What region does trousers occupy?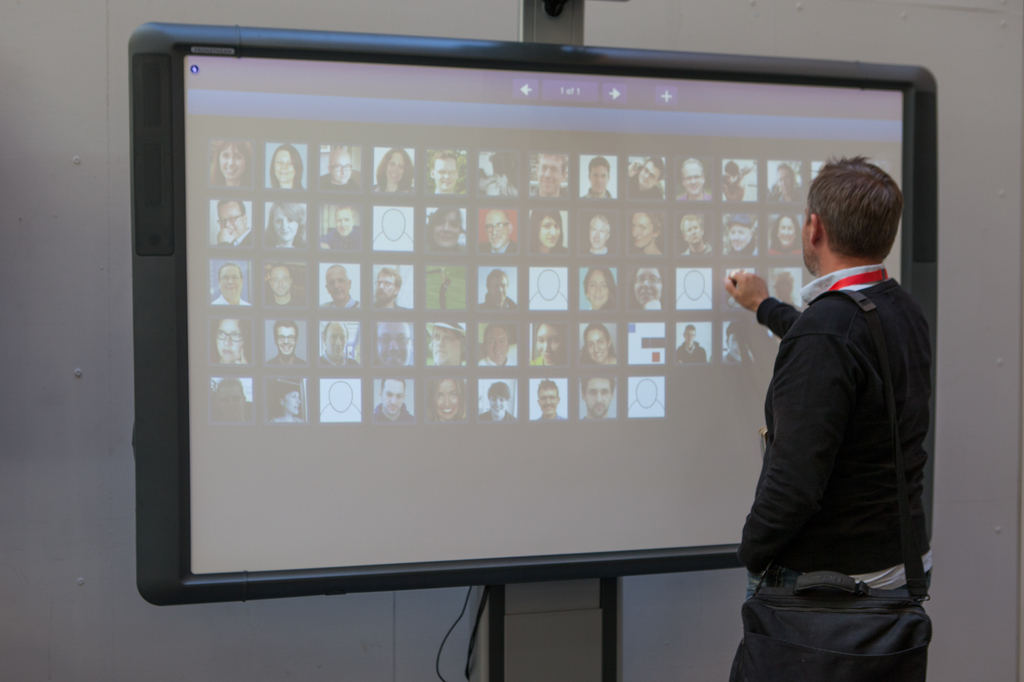
{"x1": 740, "y1": 560, "x2": 935, "y2": 608}.
